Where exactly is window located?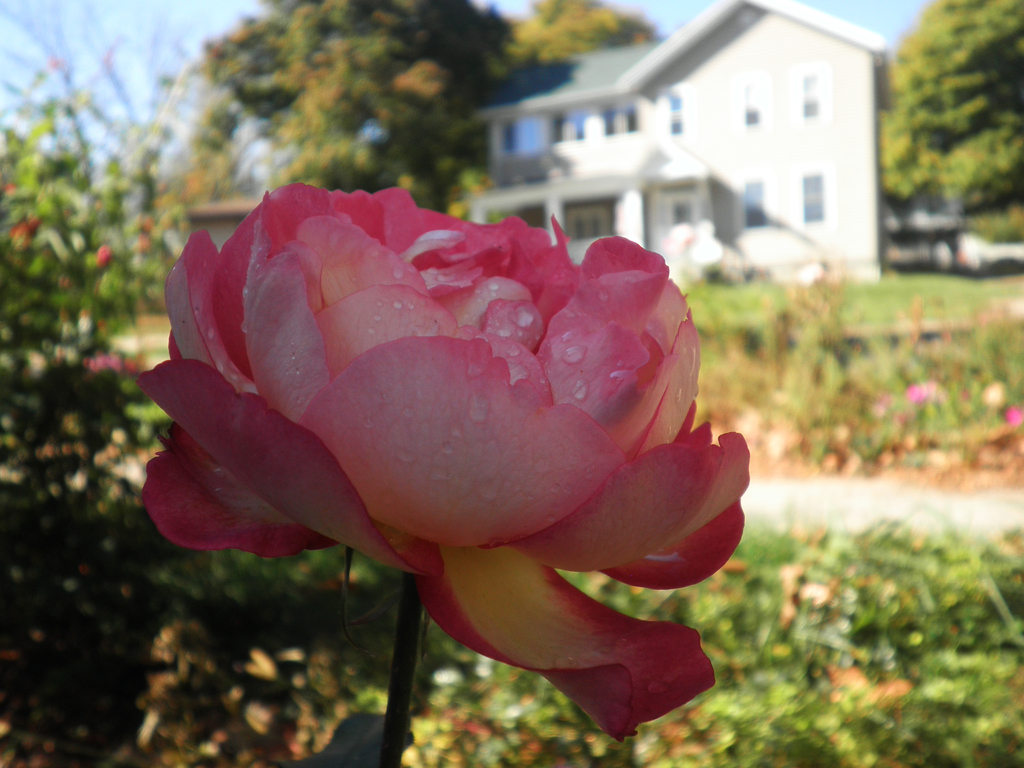
Its bounding box is (733,174,762,225).
